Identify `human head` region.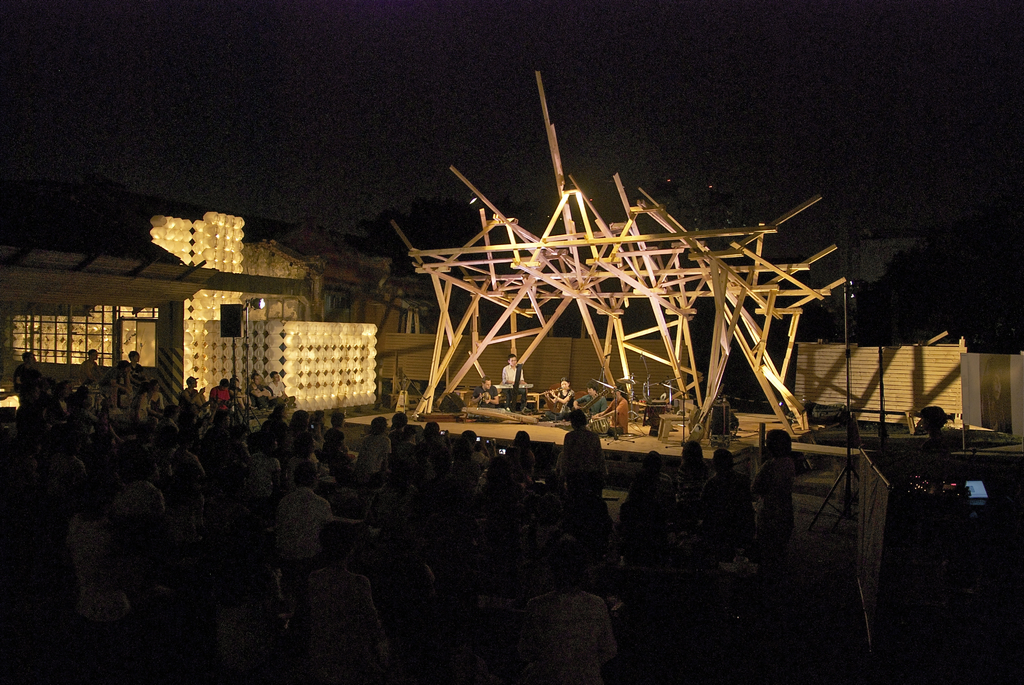
Region: 459 430 479 450.
